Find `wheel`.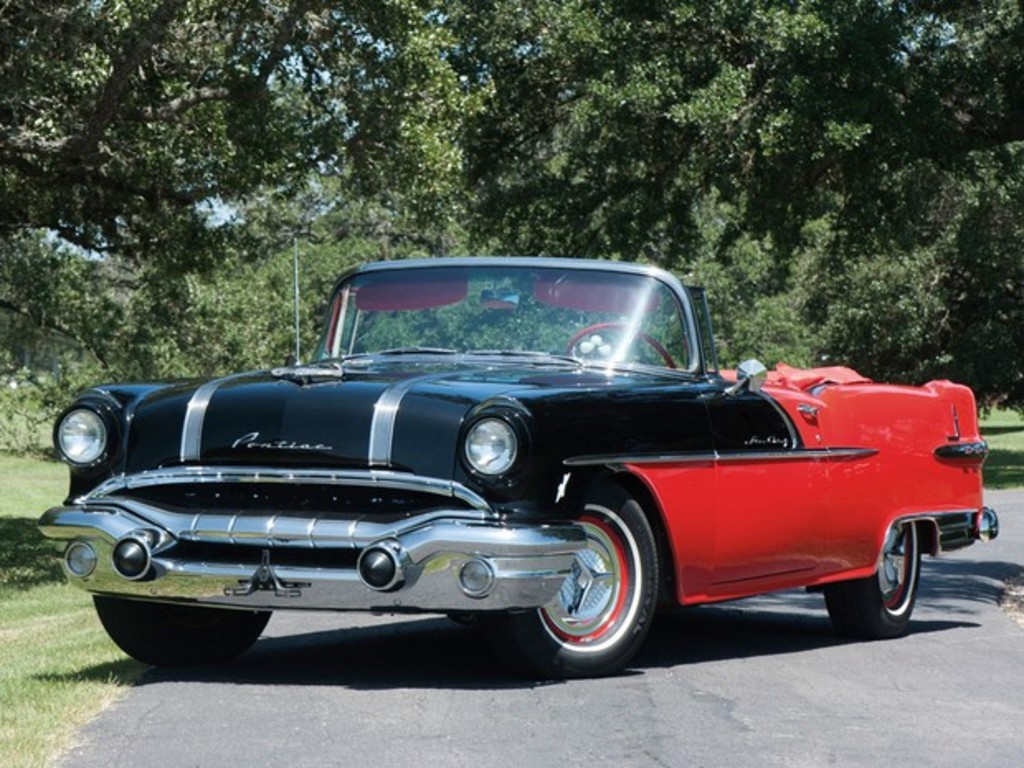
bbox=[818, 517, 925, 642].
